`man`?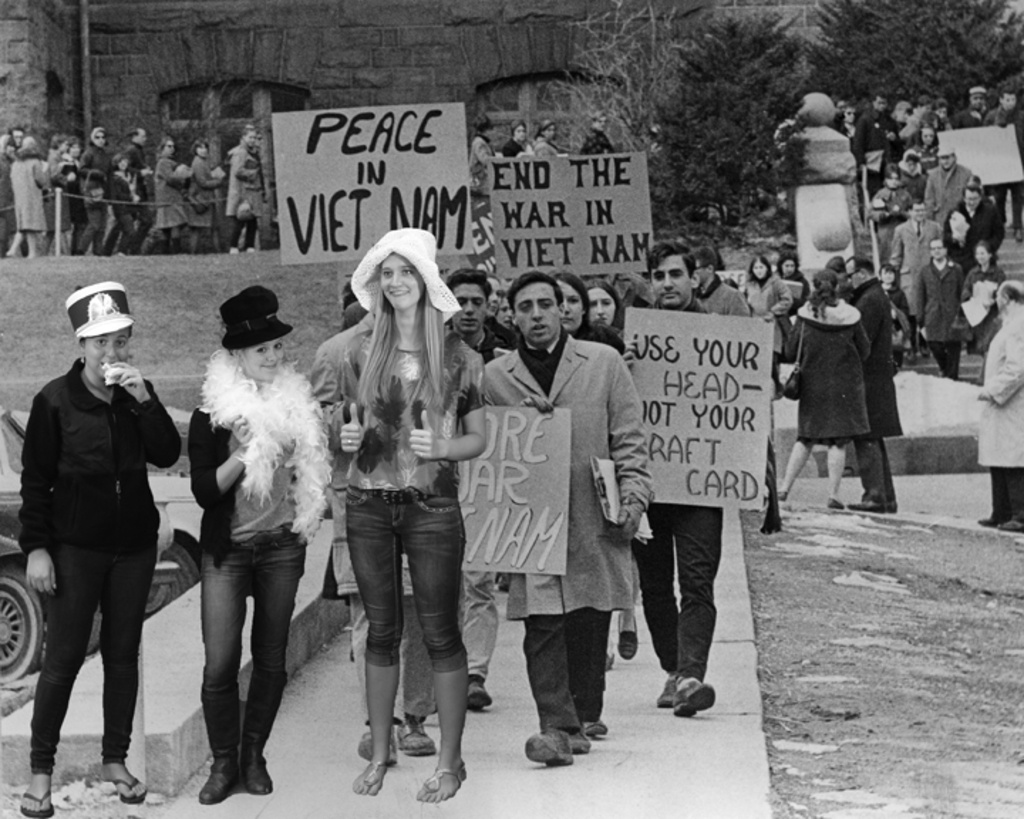
{"left": 978, "top": 88, "right": 1023, "bottom": 245}
